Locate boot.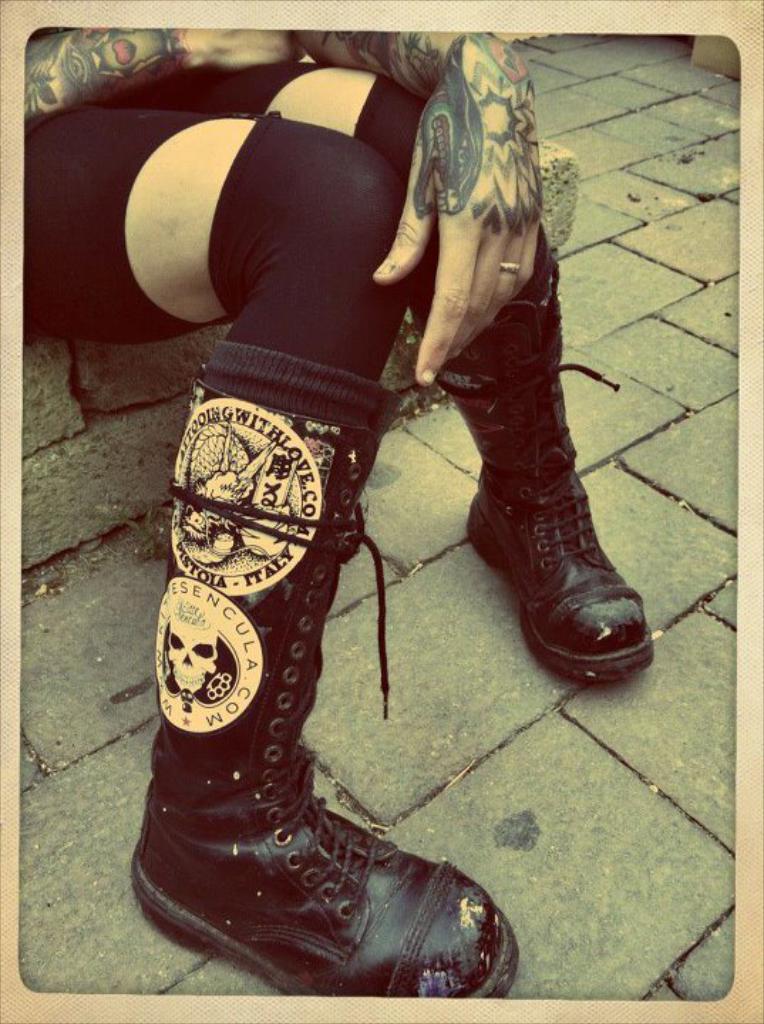
Bounding box: <region>428, 246, 666, 690</region>.
